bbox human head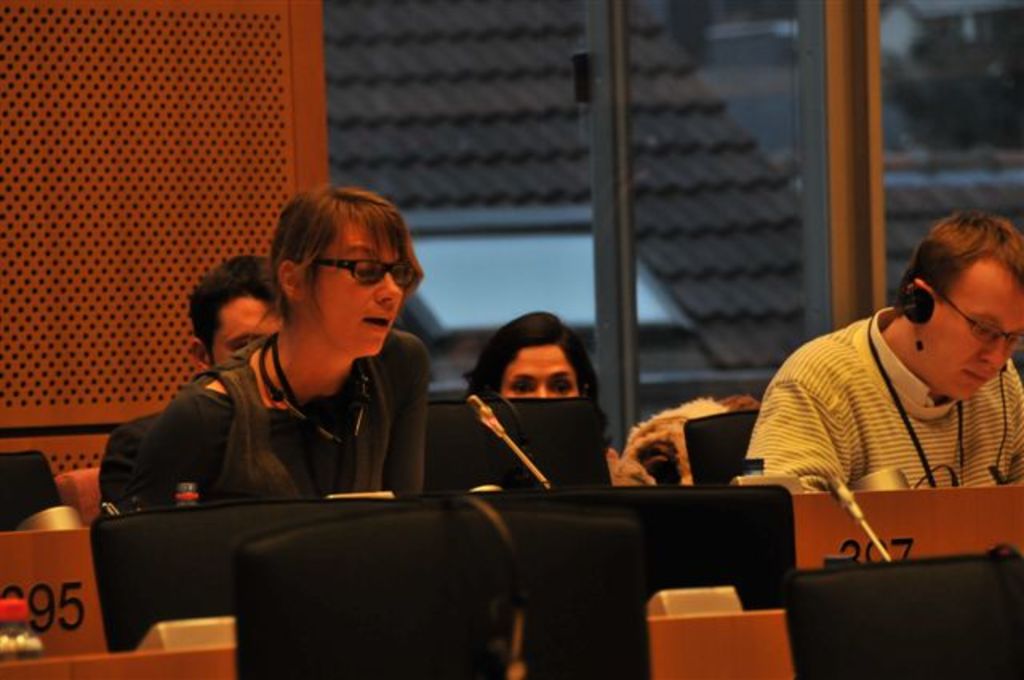
left=894, top=203, right=1022, bottom=405
